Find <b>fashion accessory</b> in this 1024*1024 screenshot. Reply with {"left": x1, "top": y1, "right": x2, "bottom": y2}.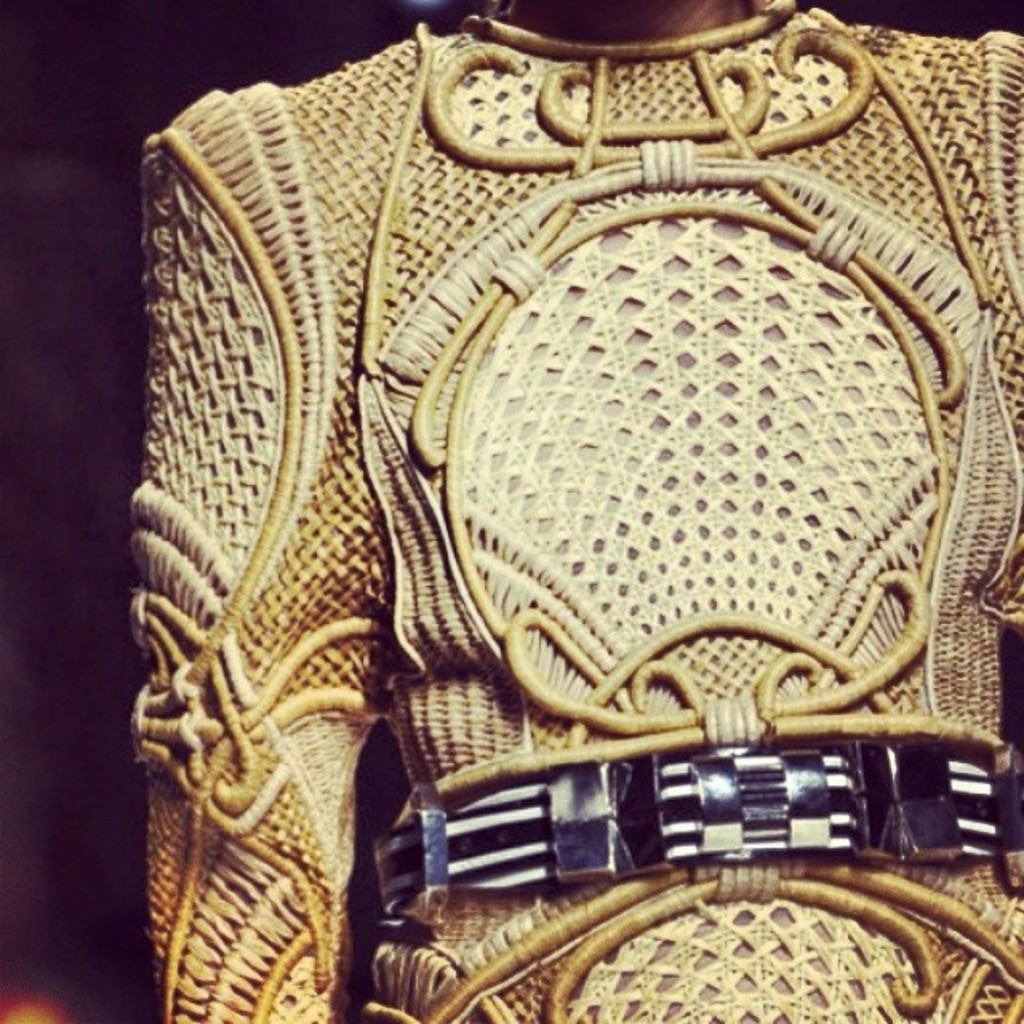
{"left": 373, "top": 739, "right": 1022, "bottom": 909}.
